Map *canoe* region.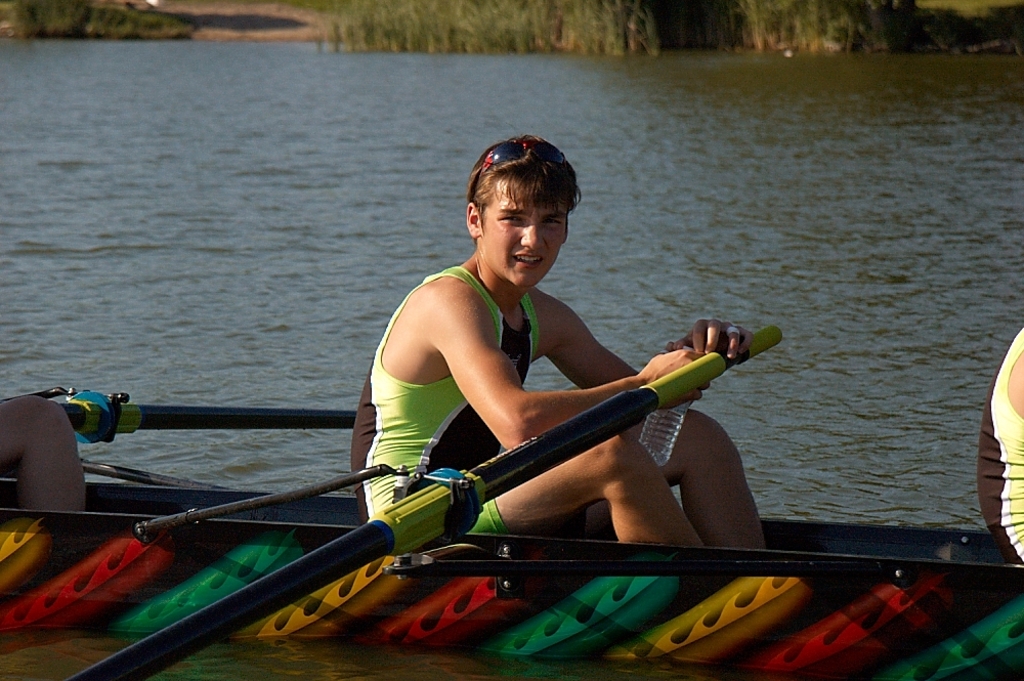
Mapped to (0, 481, 1023, 672).
